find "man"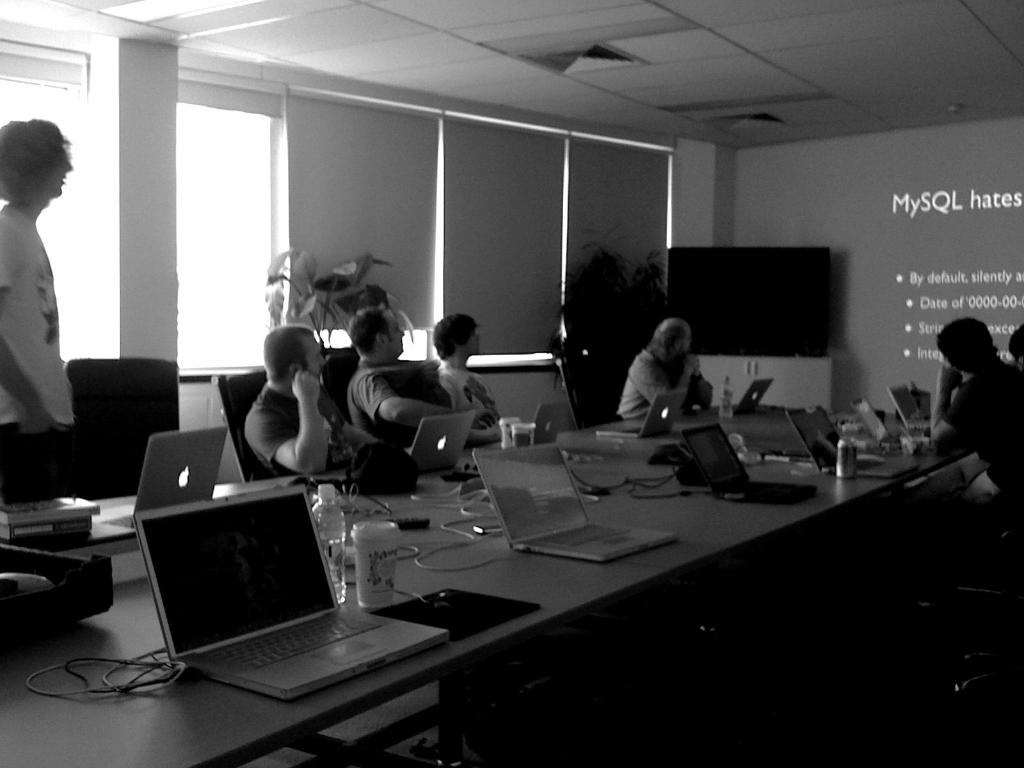
[x1=0, y1=121, x2=79, y2=507]
